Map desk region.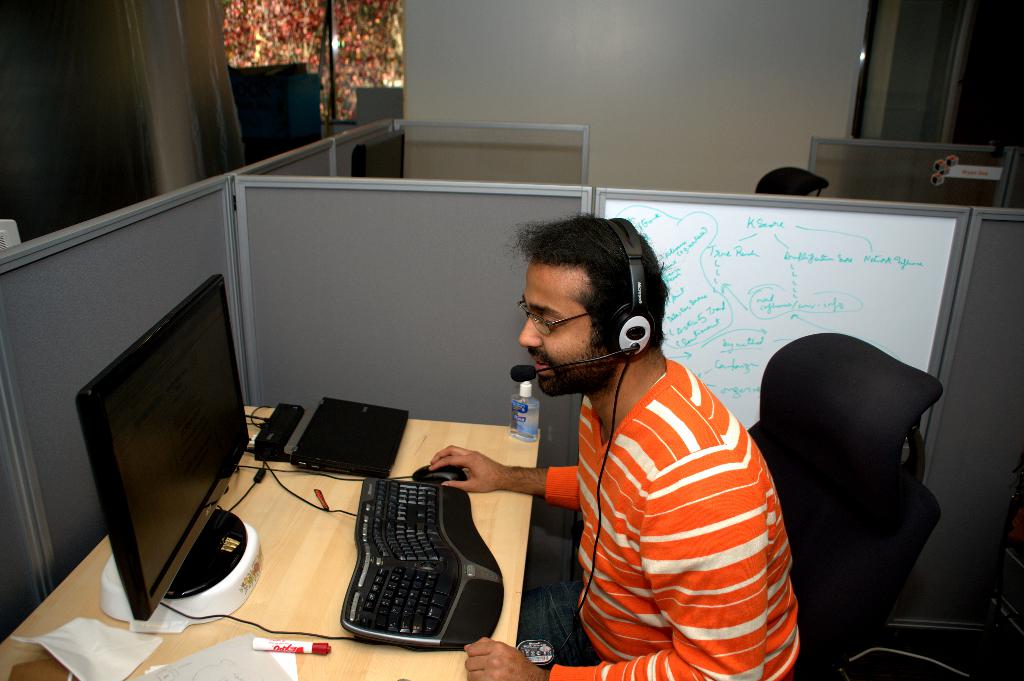
Mapped to left=0, top=399, right=540, bottom=680.
